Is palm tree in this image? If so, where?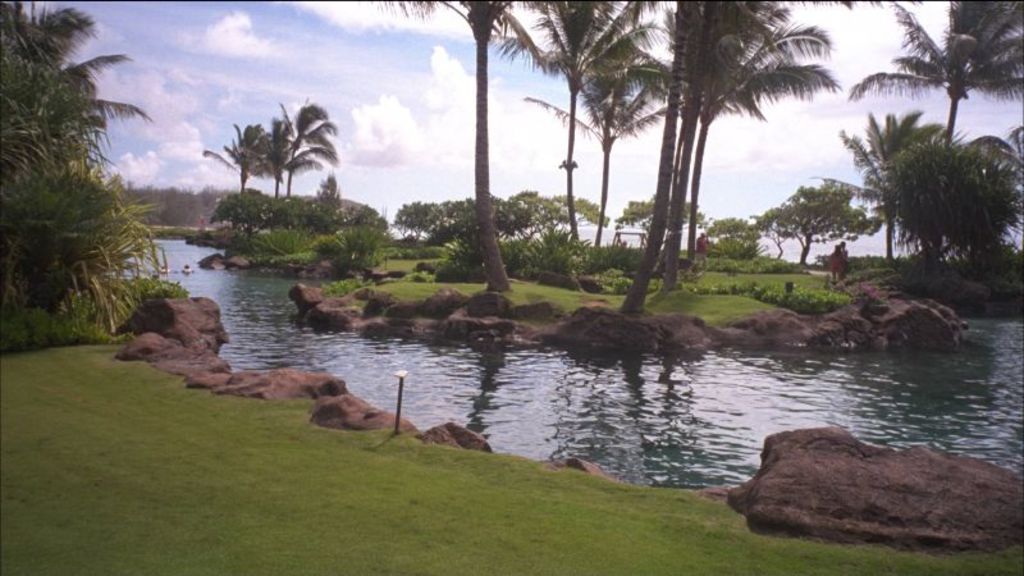
Yes, at box(584, 8, 833, 311).
